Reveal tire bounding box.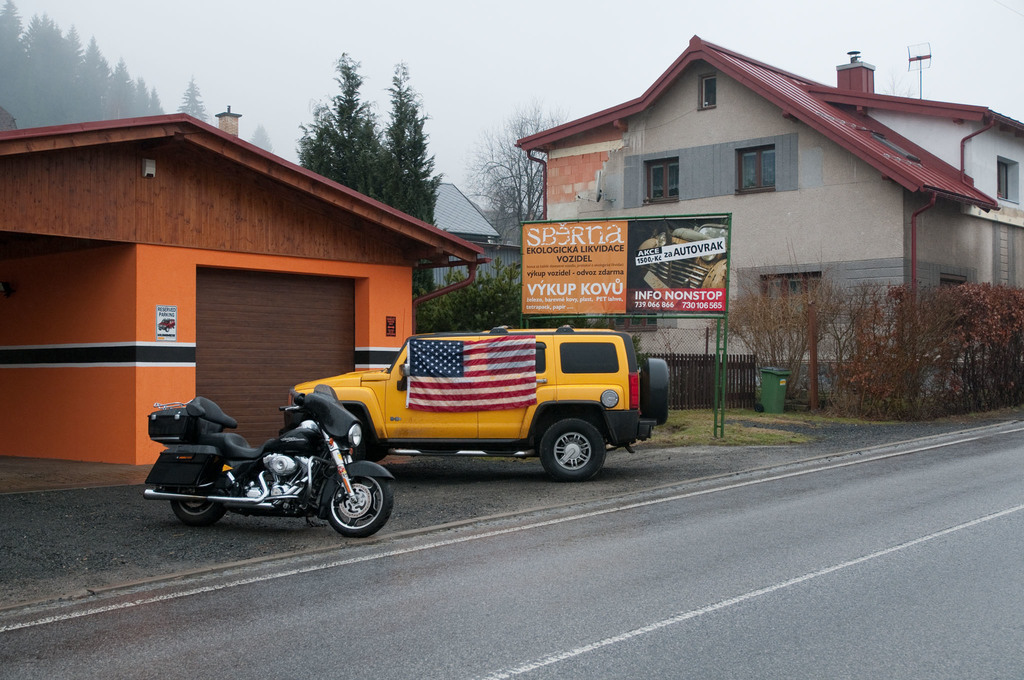
Revealed: 325/476/395/538.
